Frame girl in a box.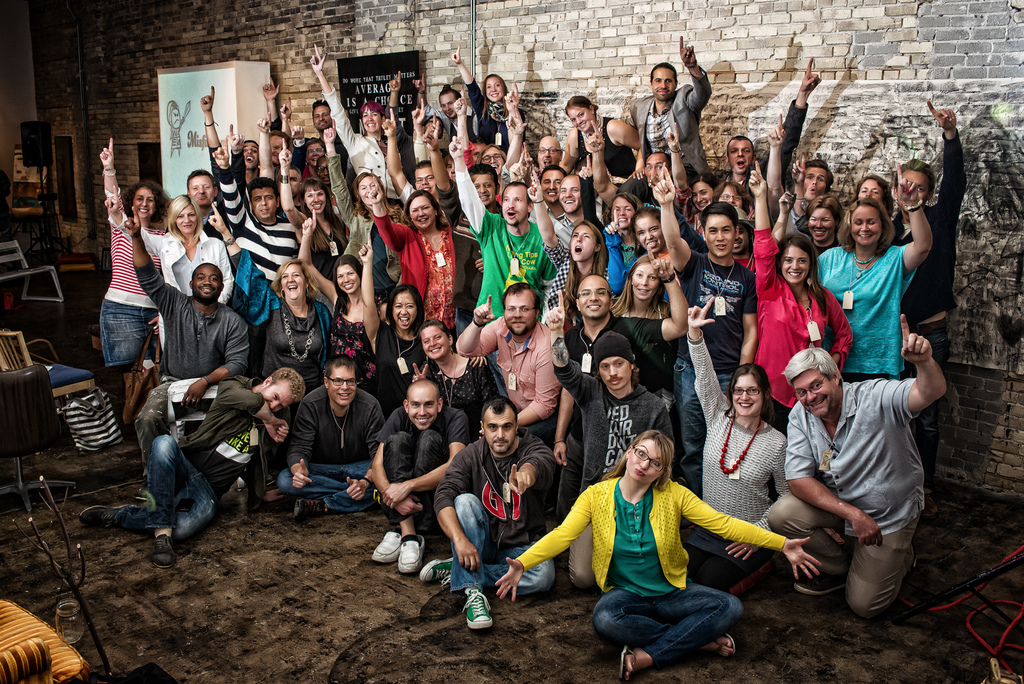
804,198,844,261.
